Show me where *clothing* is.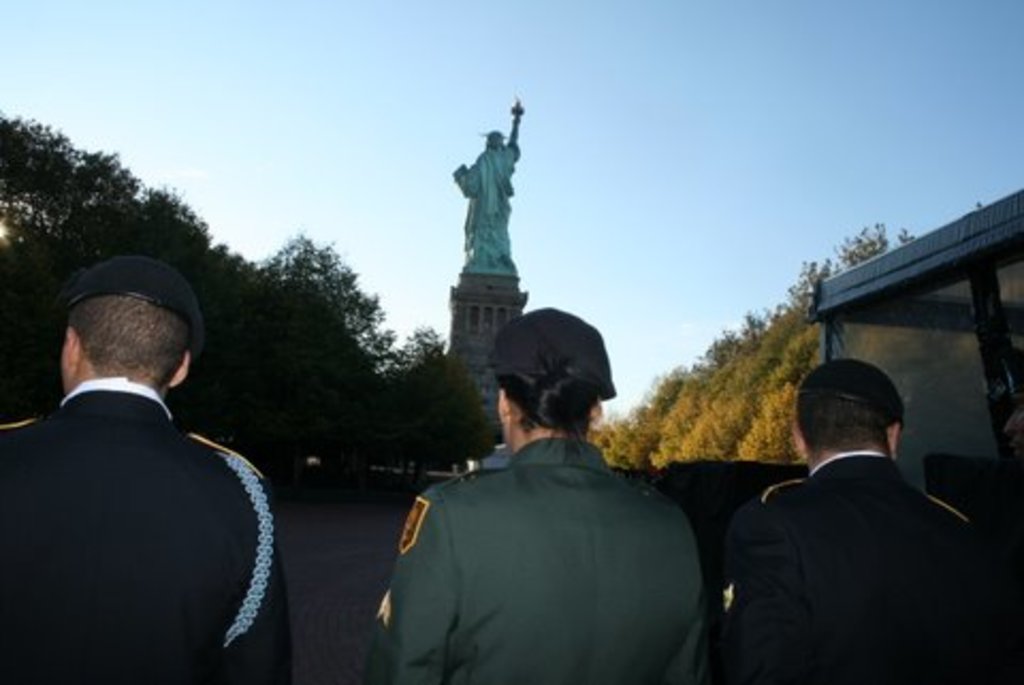
*clothing* is at 732,450,1022,683.
